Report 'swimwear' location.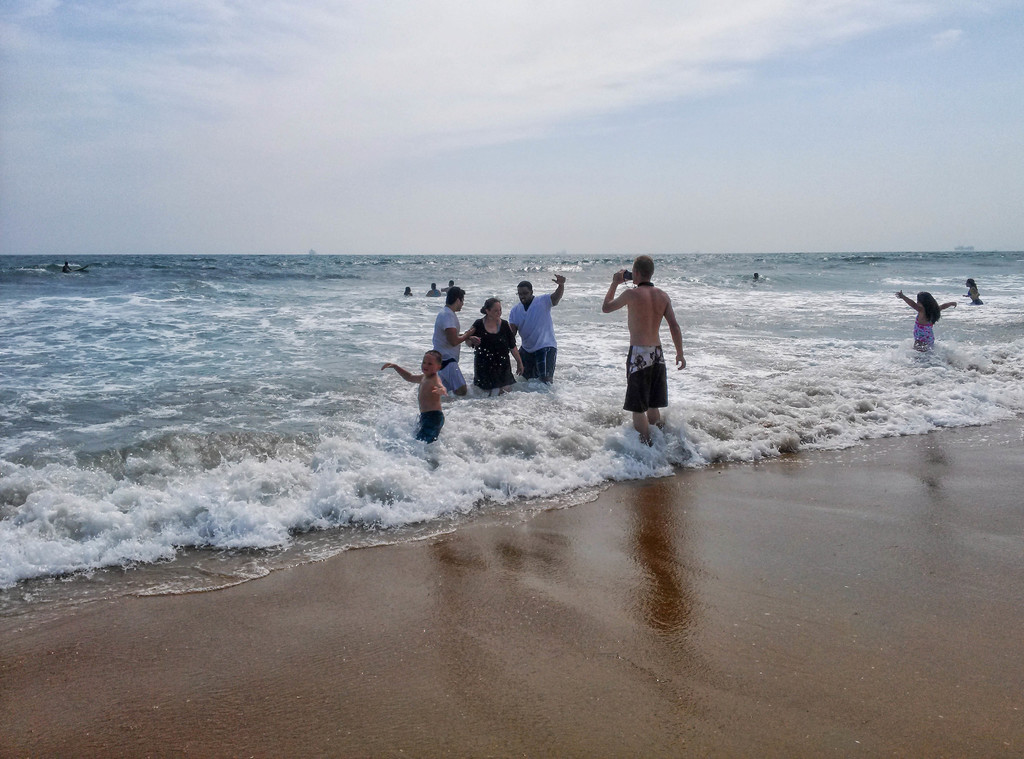
Report: box=[476, 320, 516, 394].
